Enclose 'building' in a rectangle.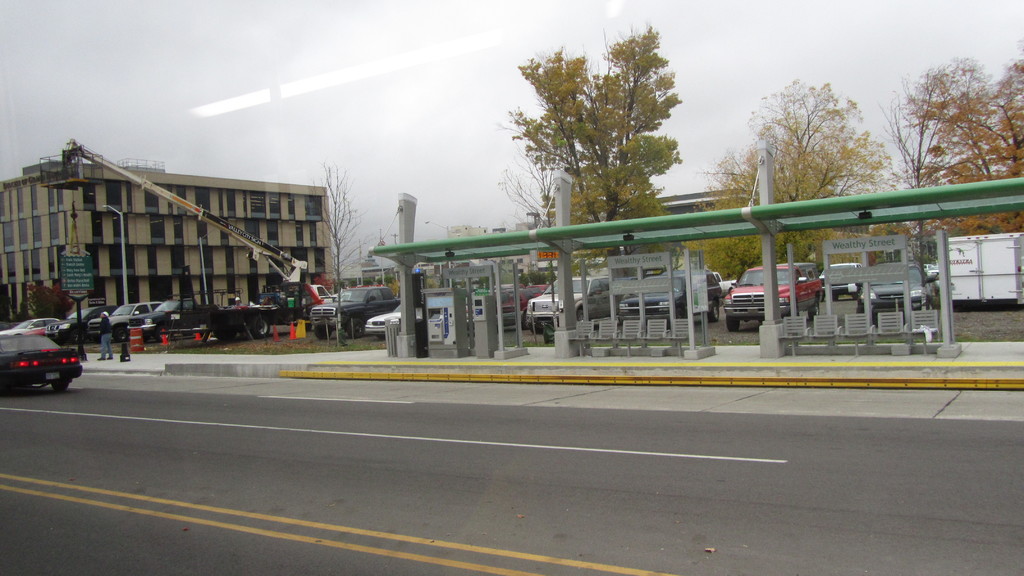
<box>0,157,337,322</box>.
